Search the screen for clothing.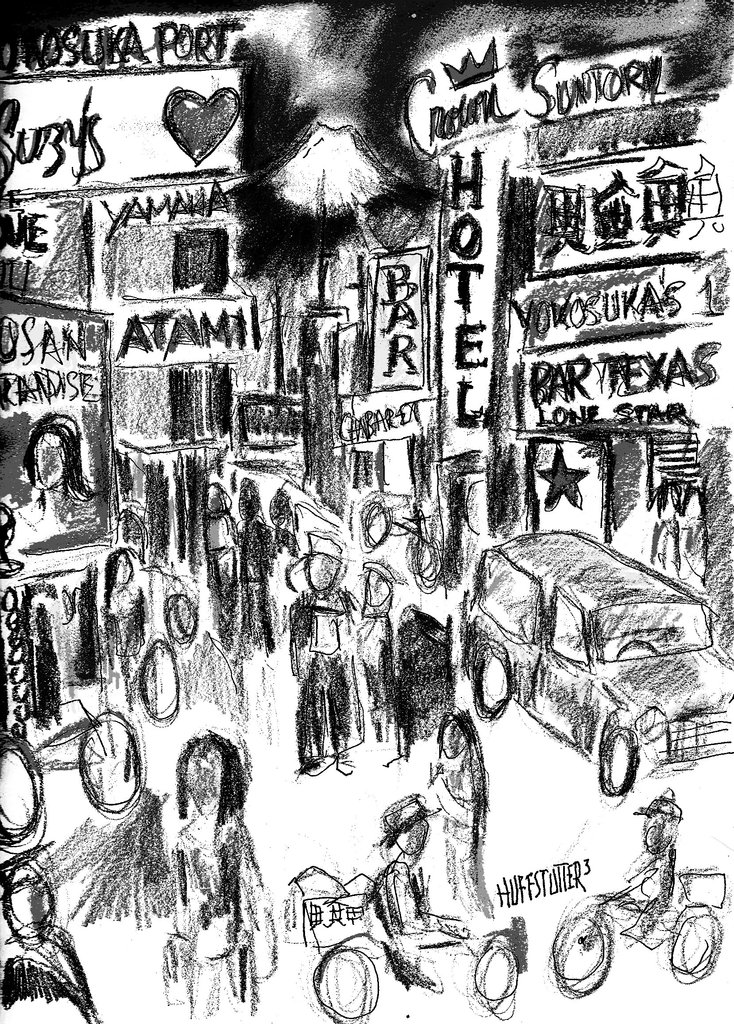
Found at BBox(420, 745, 499, 930).
